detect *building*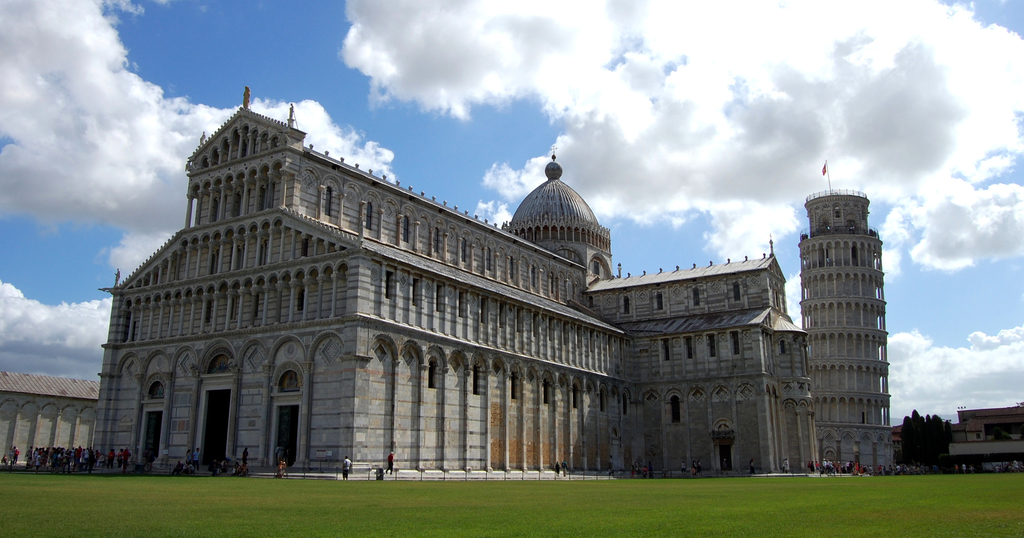
left=945, top=407, right=1023, bottom=471
